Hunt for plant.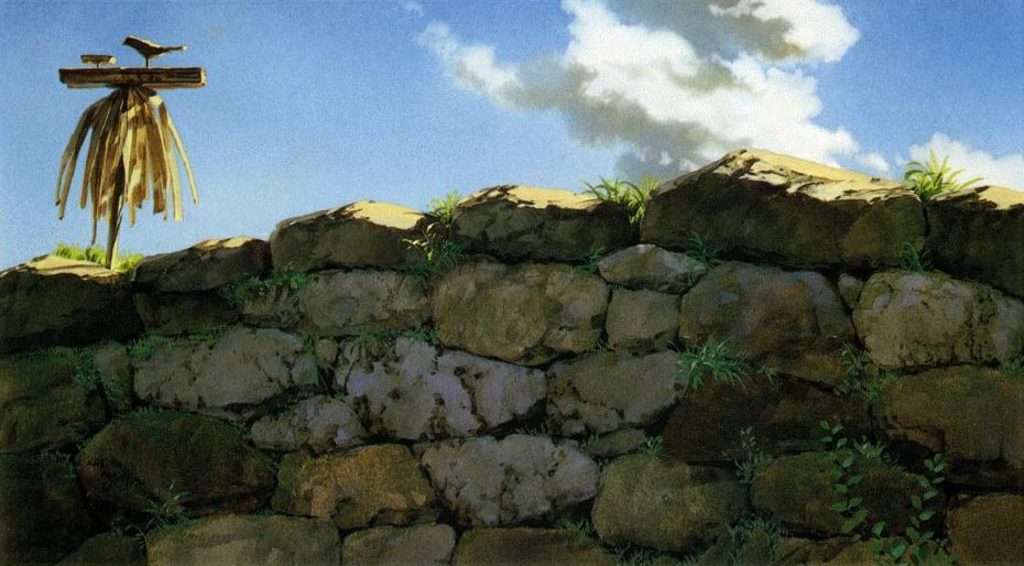
Hunted down at 818,329,909,410.
